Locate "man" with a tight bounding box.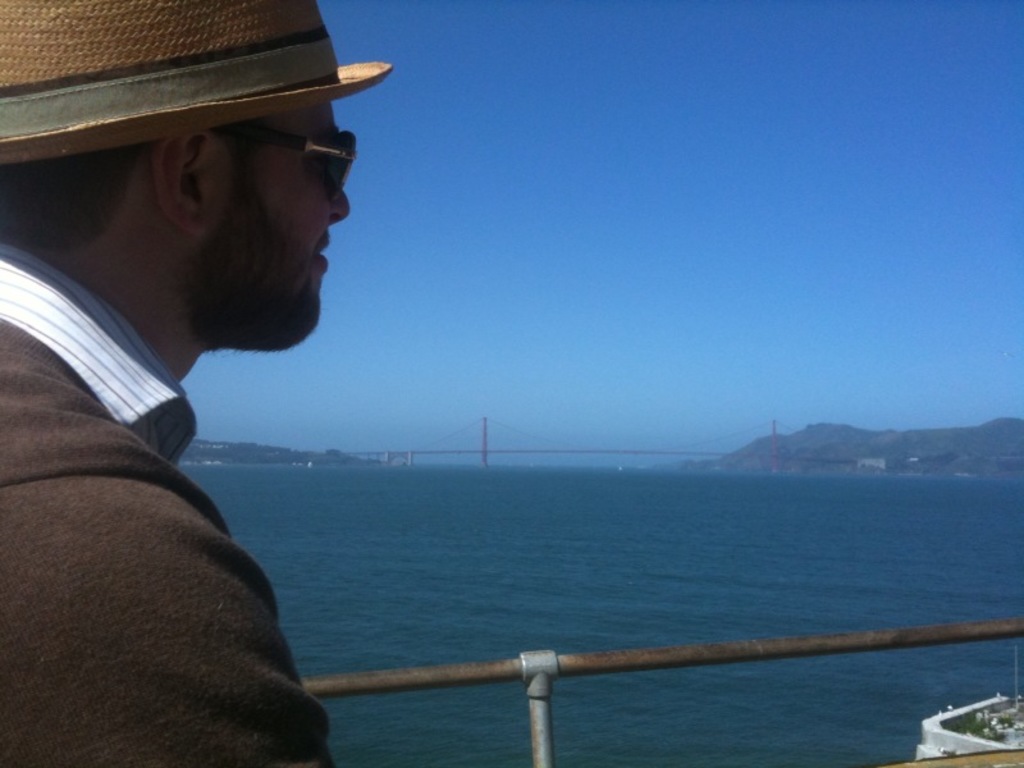
rect(1, 0, 421, 767).
